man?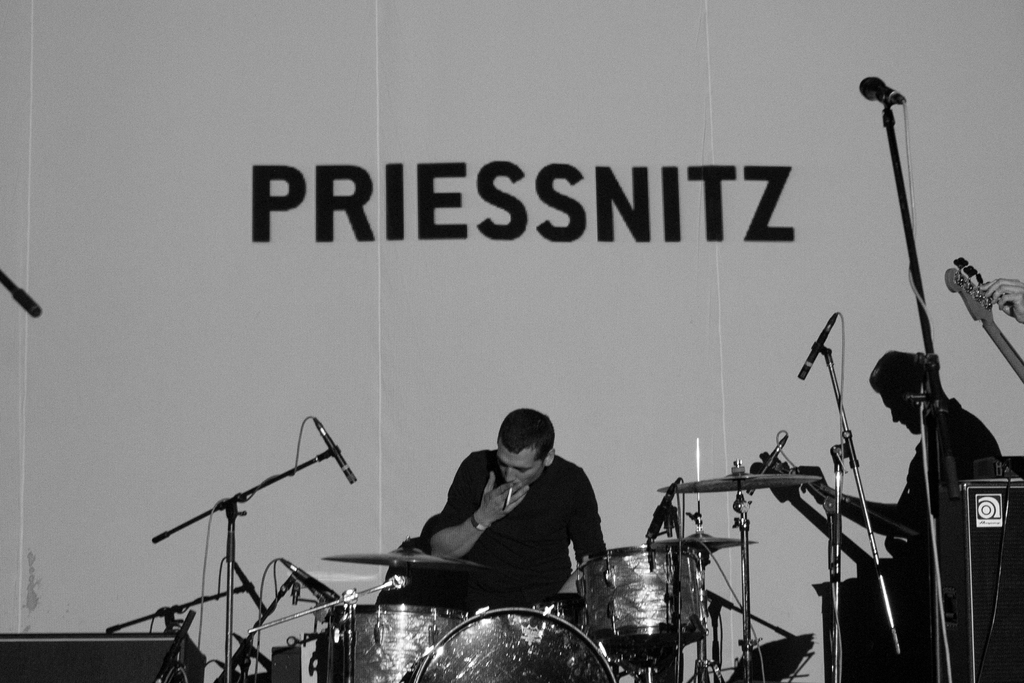
(left=799, top=342, right=1011, bottom=574)
